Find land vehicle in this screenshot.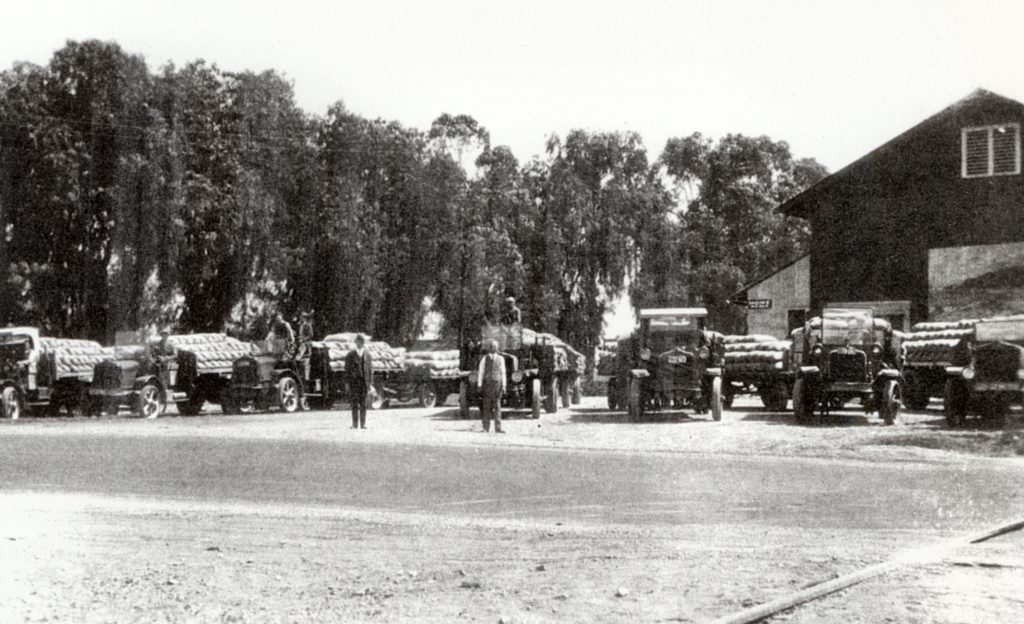
The bounding box for land vehicle is l=87, t=327, r=257, b=420.
